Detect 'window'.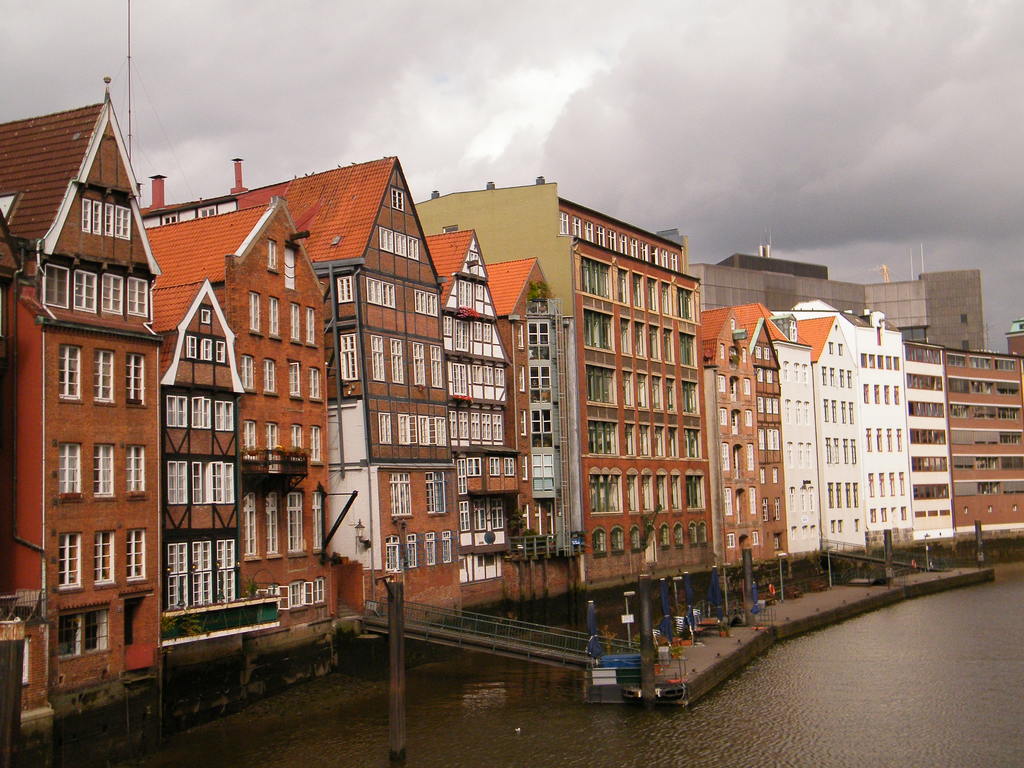
Detected at <box>778,363,790,383</box>.
